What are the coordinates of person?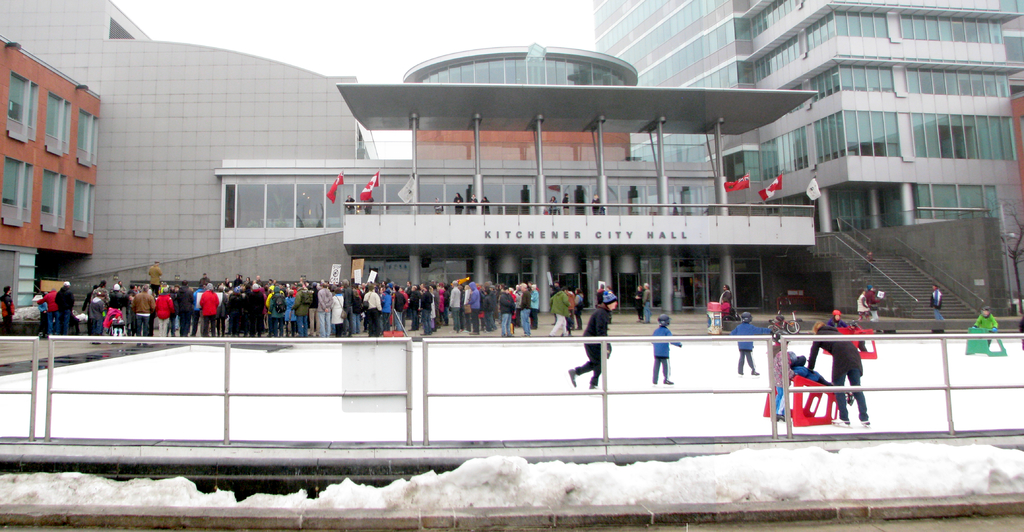
x1=773, y1=330, x2=794, y2=421.
